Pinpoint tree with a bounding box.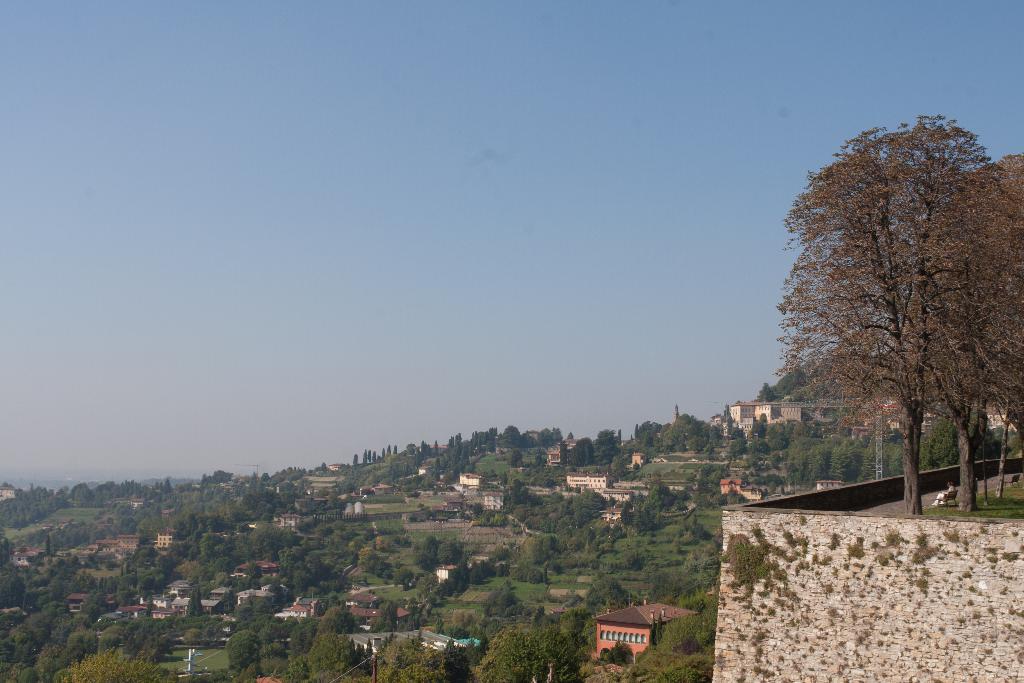
{"left": 76, "top": 478, "right": 97, "bottom": 499}.
